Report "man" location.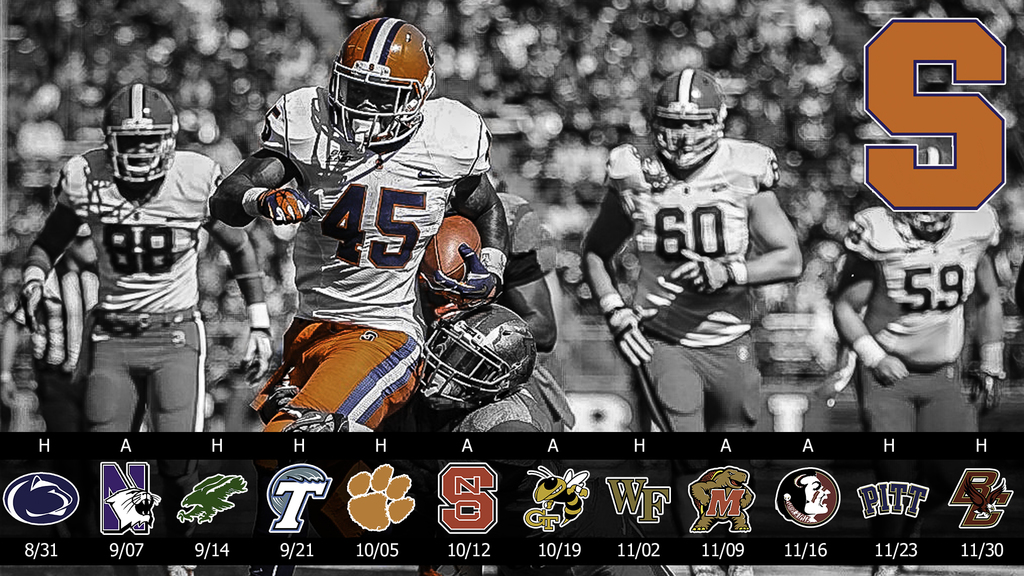
Report: box=[830, 142, 1007, 575].
